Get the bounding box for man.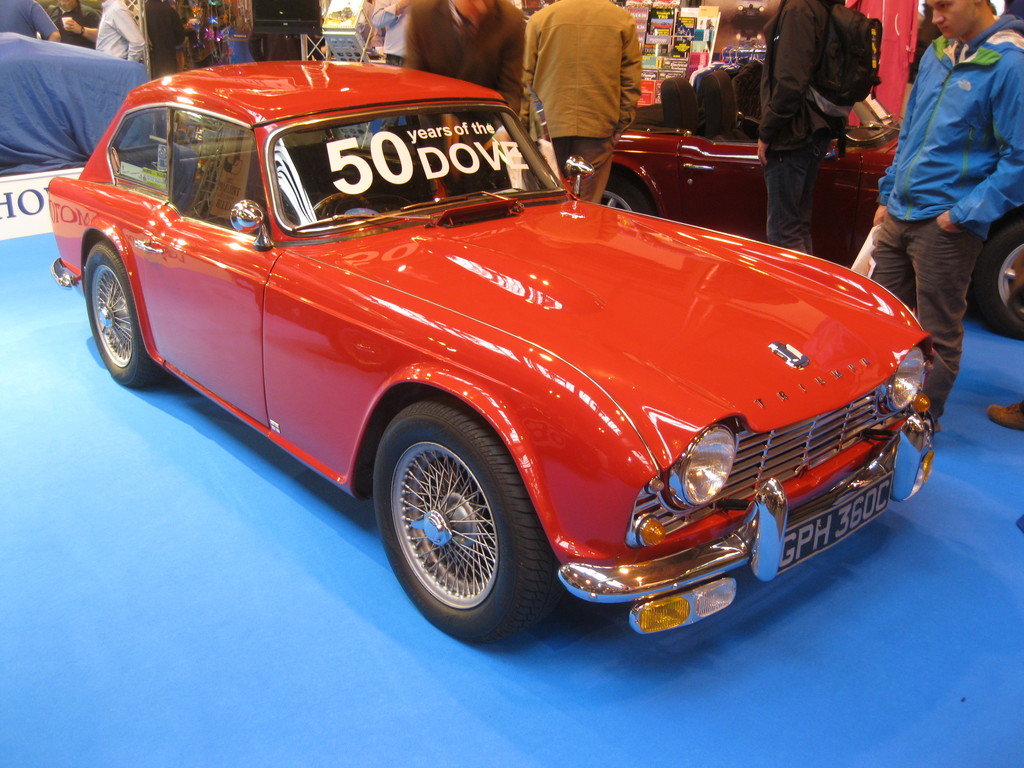
bbox(872, 0, 1023, 440).
